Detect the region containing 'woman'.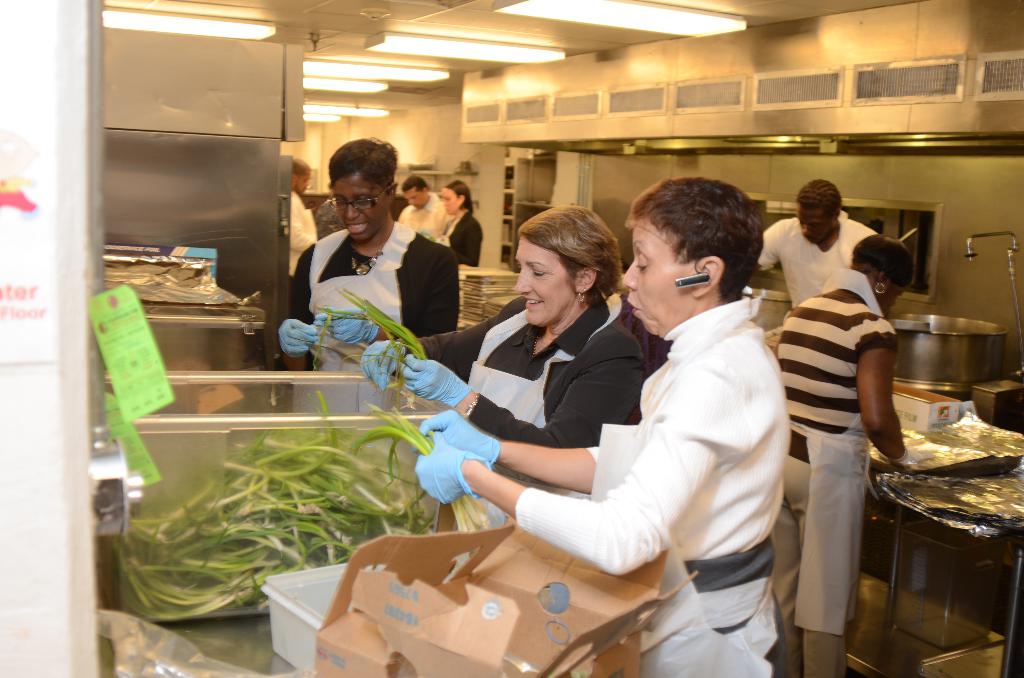
left=362, top=202, right=645, bottom=449.
